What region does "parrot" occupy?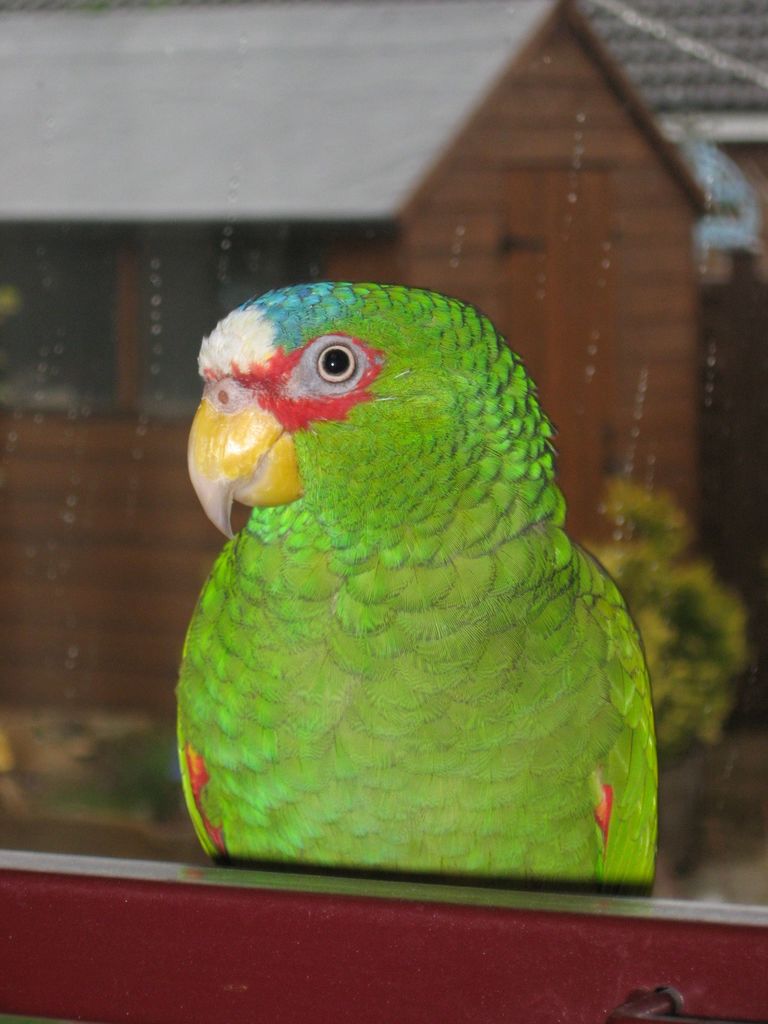
{"left": 176, "top": 280, "right": 655, "bottom": 900}.
